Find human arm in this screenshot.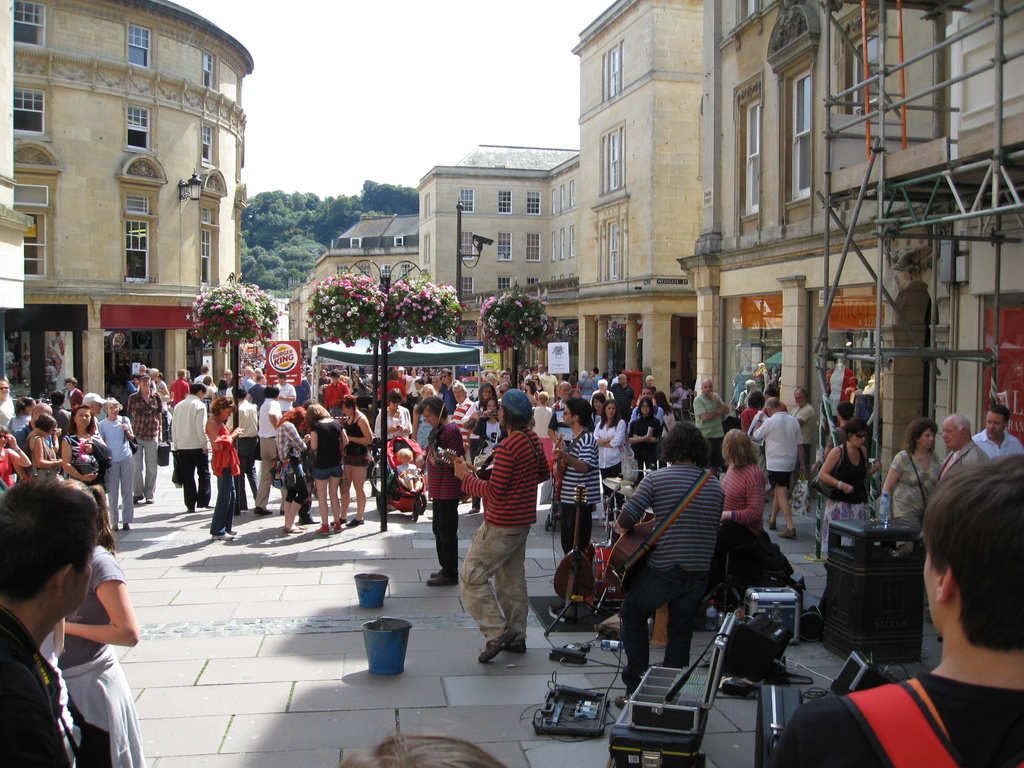
The bounding box for human arm is (61, 436, 98, 484).
